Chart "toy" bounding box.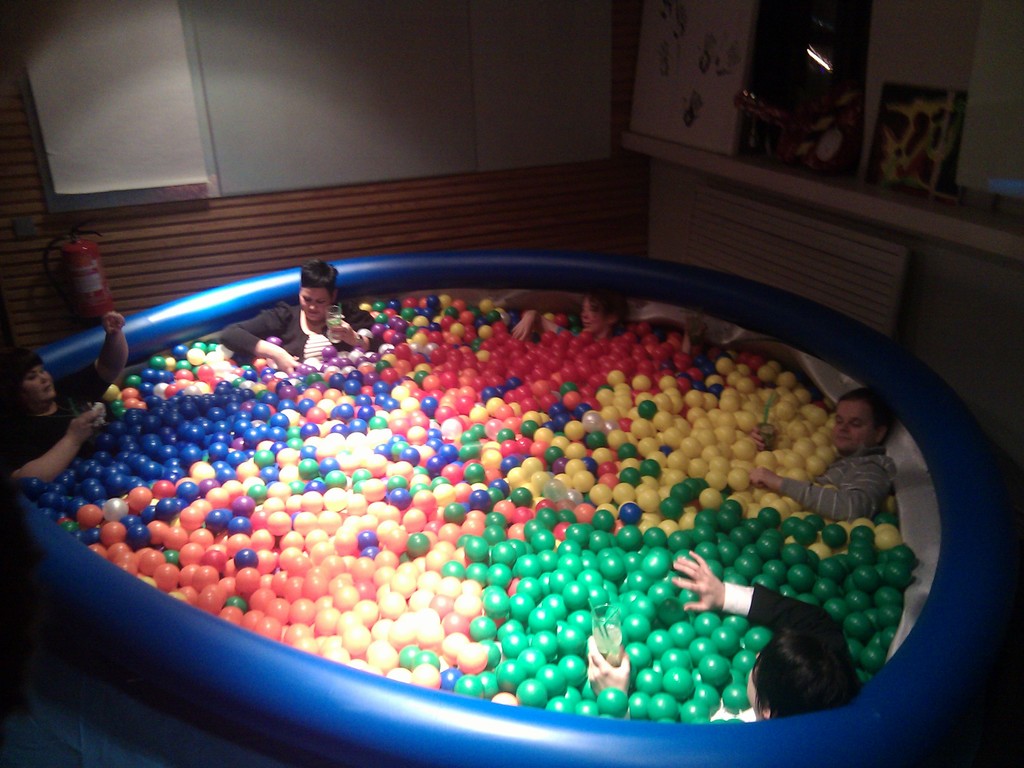
Charted: l=692, t=611, r=721, b=639.
